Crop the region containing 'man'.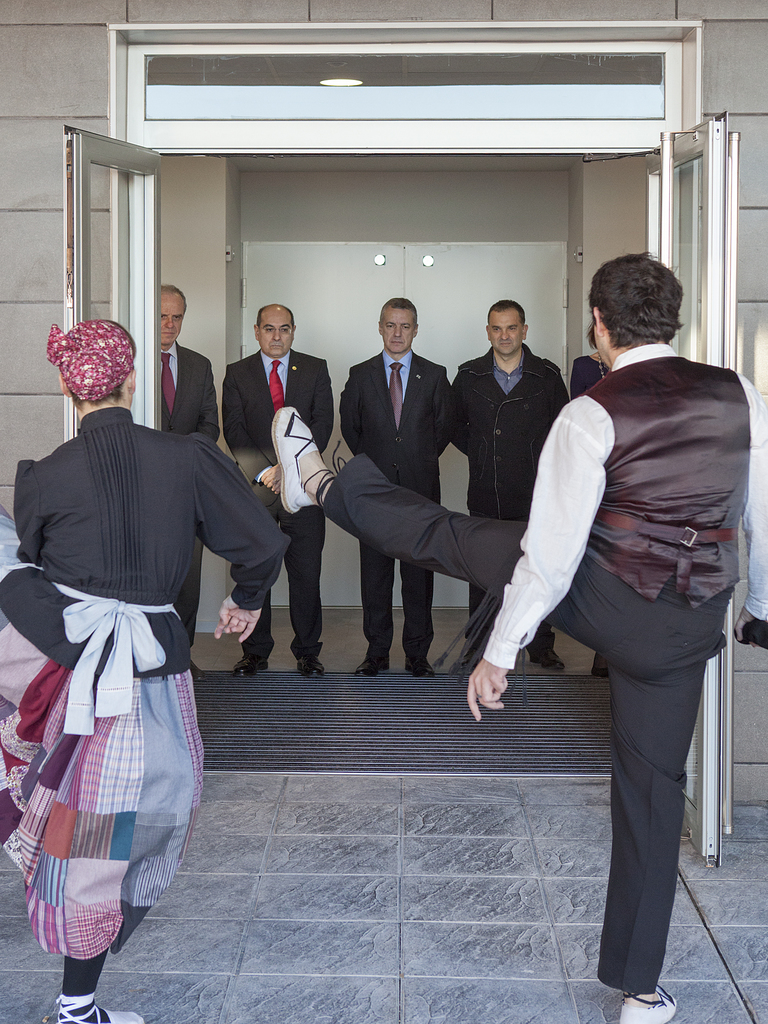
Crop region: BBox(325, 282, 477, 673).
